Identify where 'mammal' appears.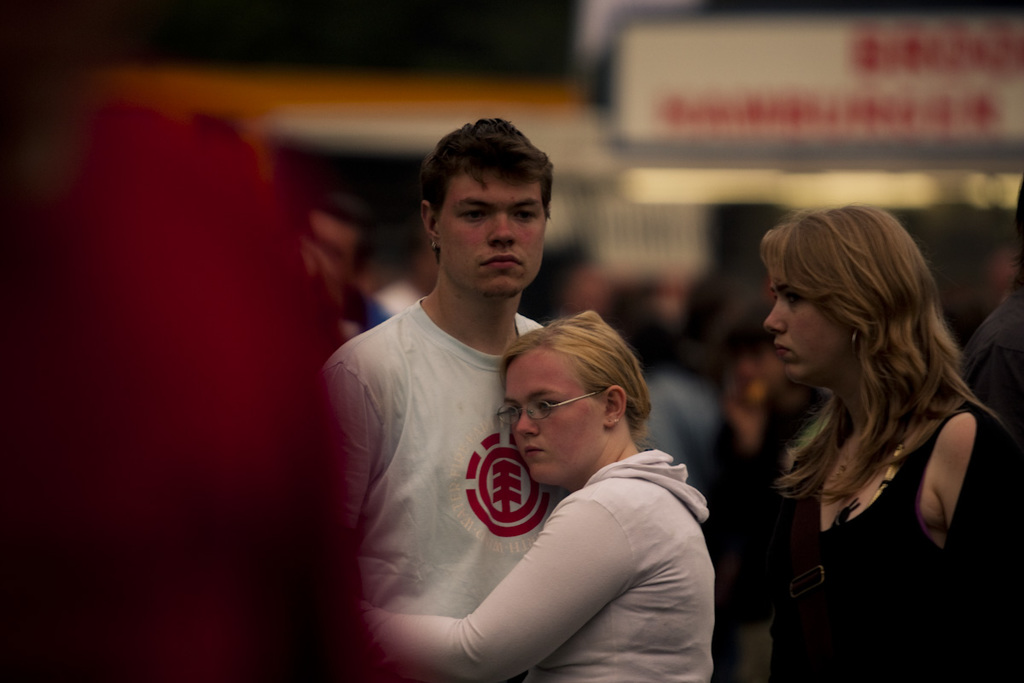
Appears at bbox=[342, 304, 713, 682].
